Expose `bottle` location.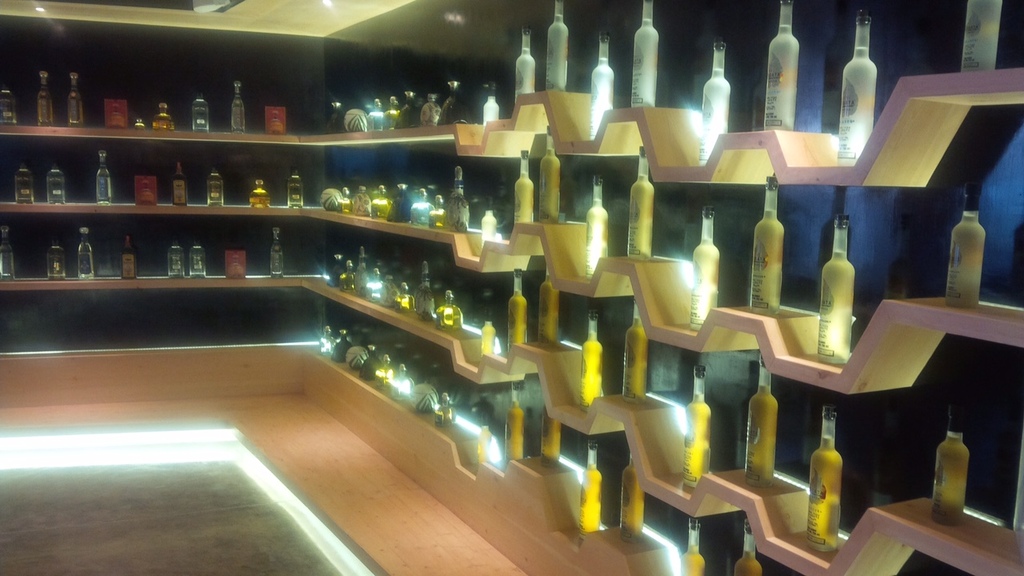
Exposed at 121 232 135 282.
